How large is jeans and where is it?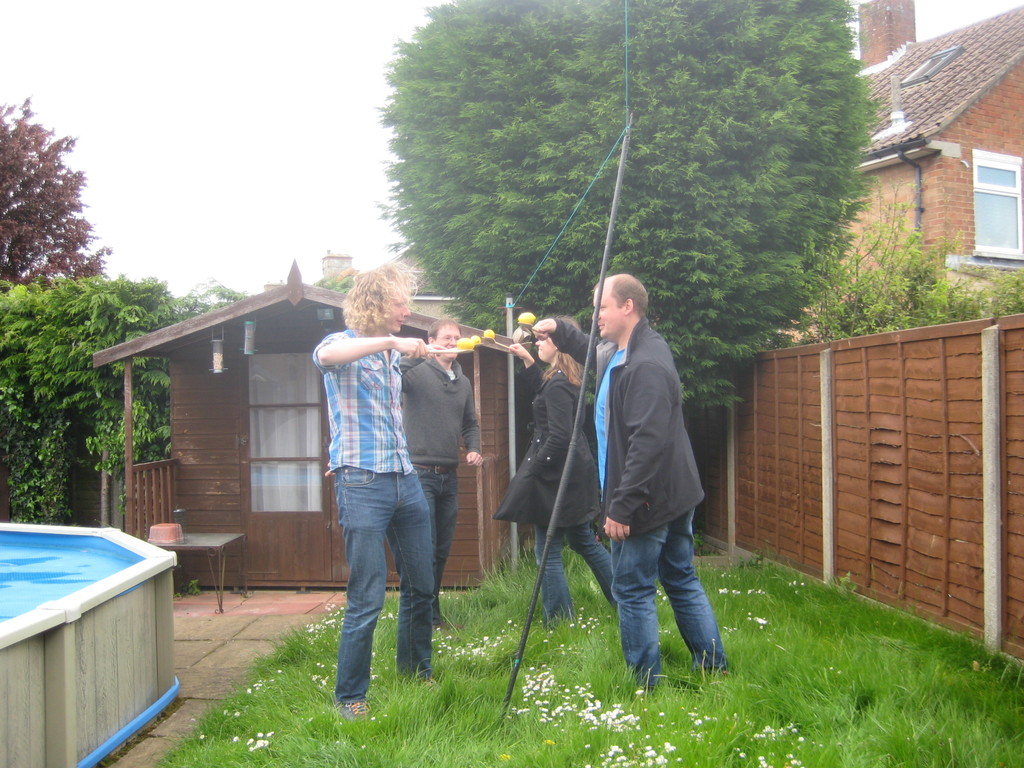
Bounding box: crop(532, 521, 612, 632).
